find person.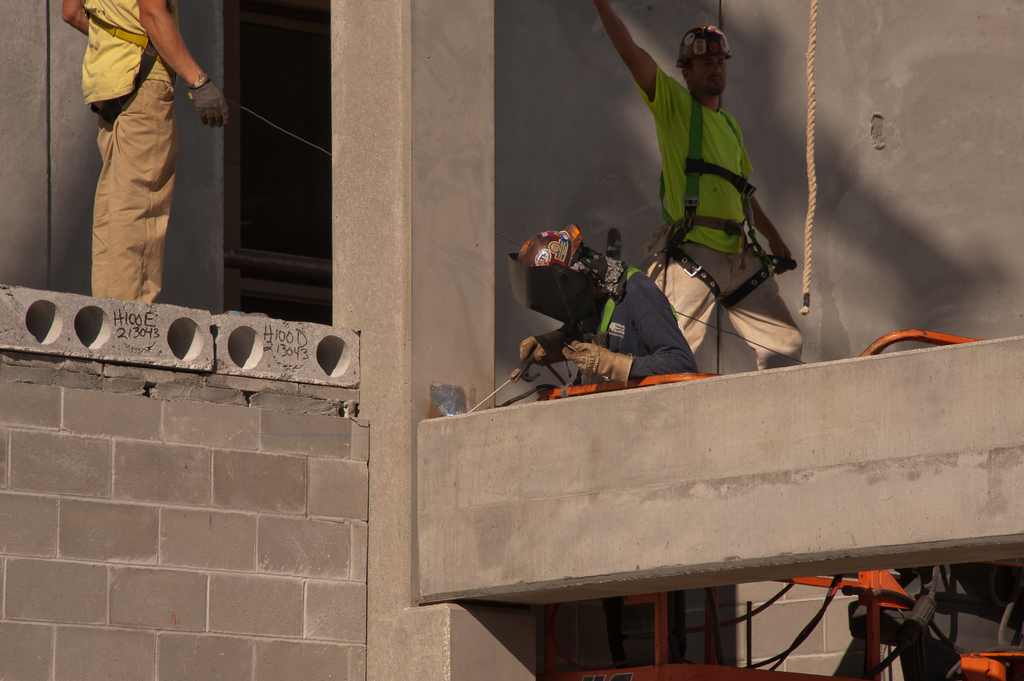
[516,224,701,393].
